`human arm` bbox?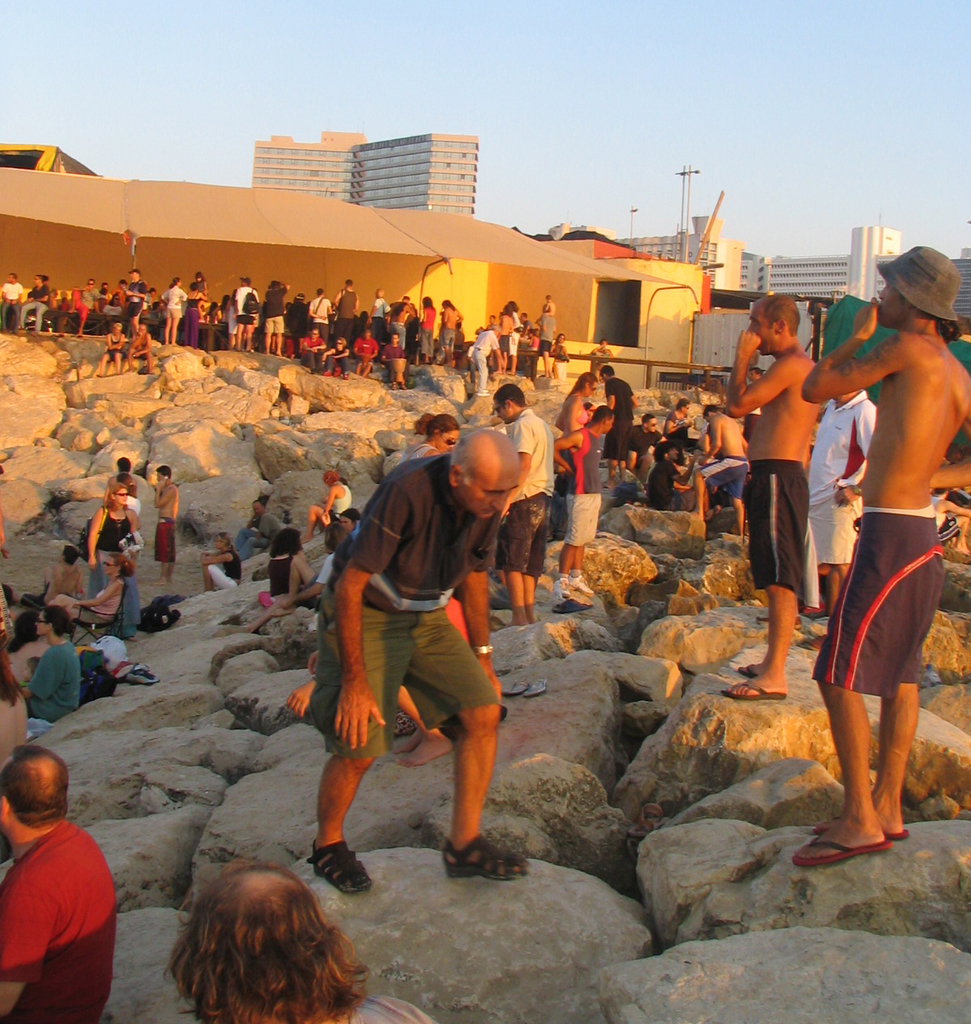
locate(489, 333, 508, 368)
